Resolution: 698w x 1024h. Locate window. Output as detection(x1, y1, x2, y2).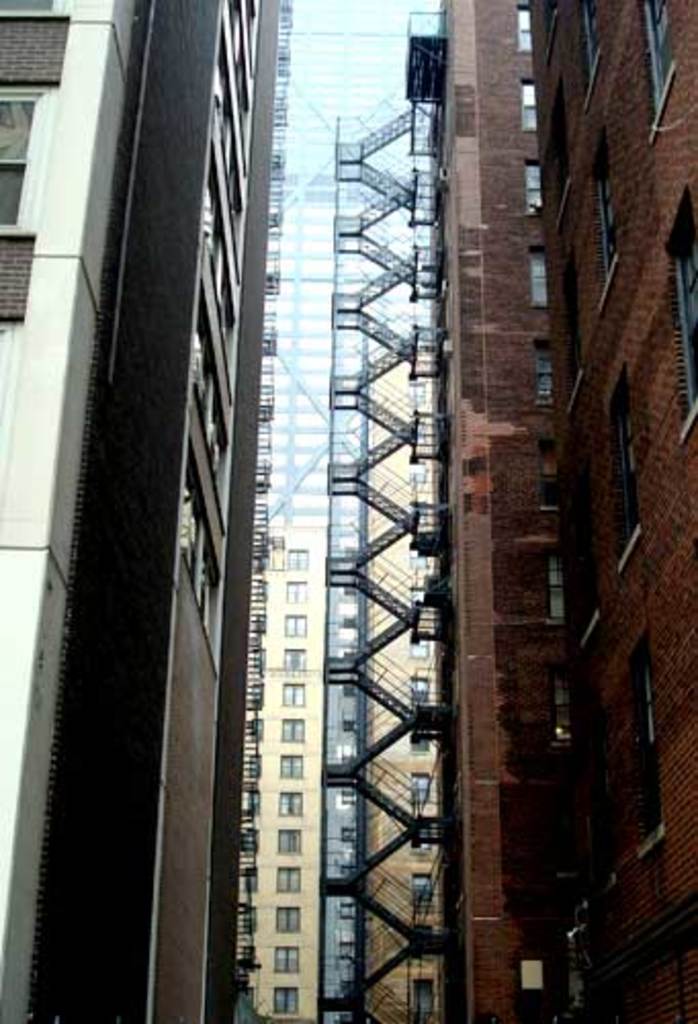
detection(276, 831, 305, 858).
